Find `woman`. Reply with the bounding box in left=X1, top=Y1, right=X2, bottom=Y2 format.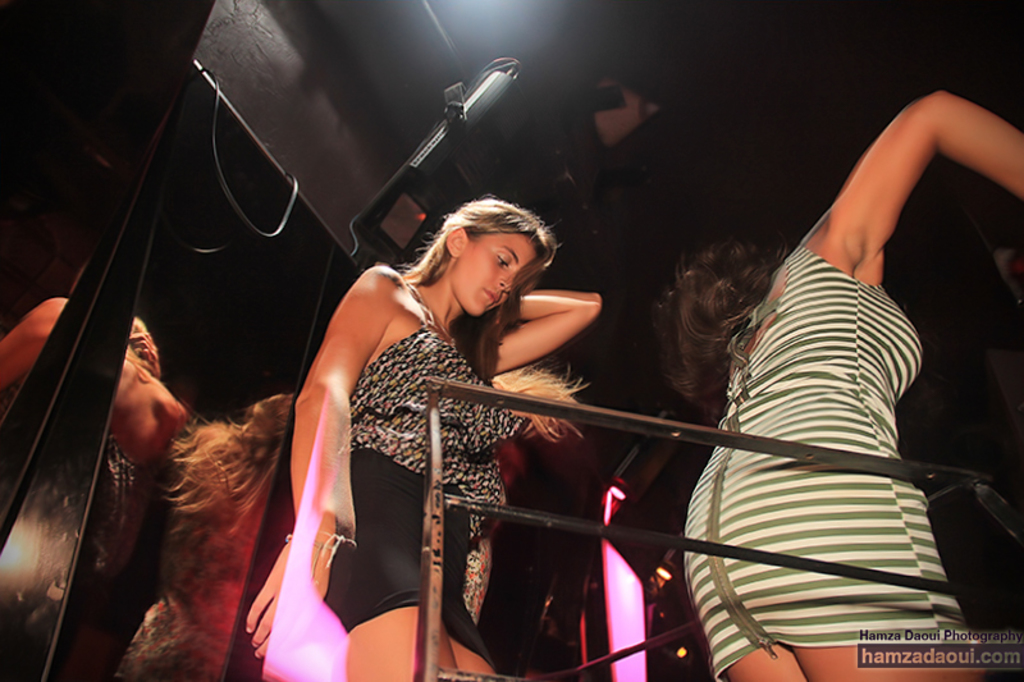
left=122, top=386, right=298, bottom=681.
